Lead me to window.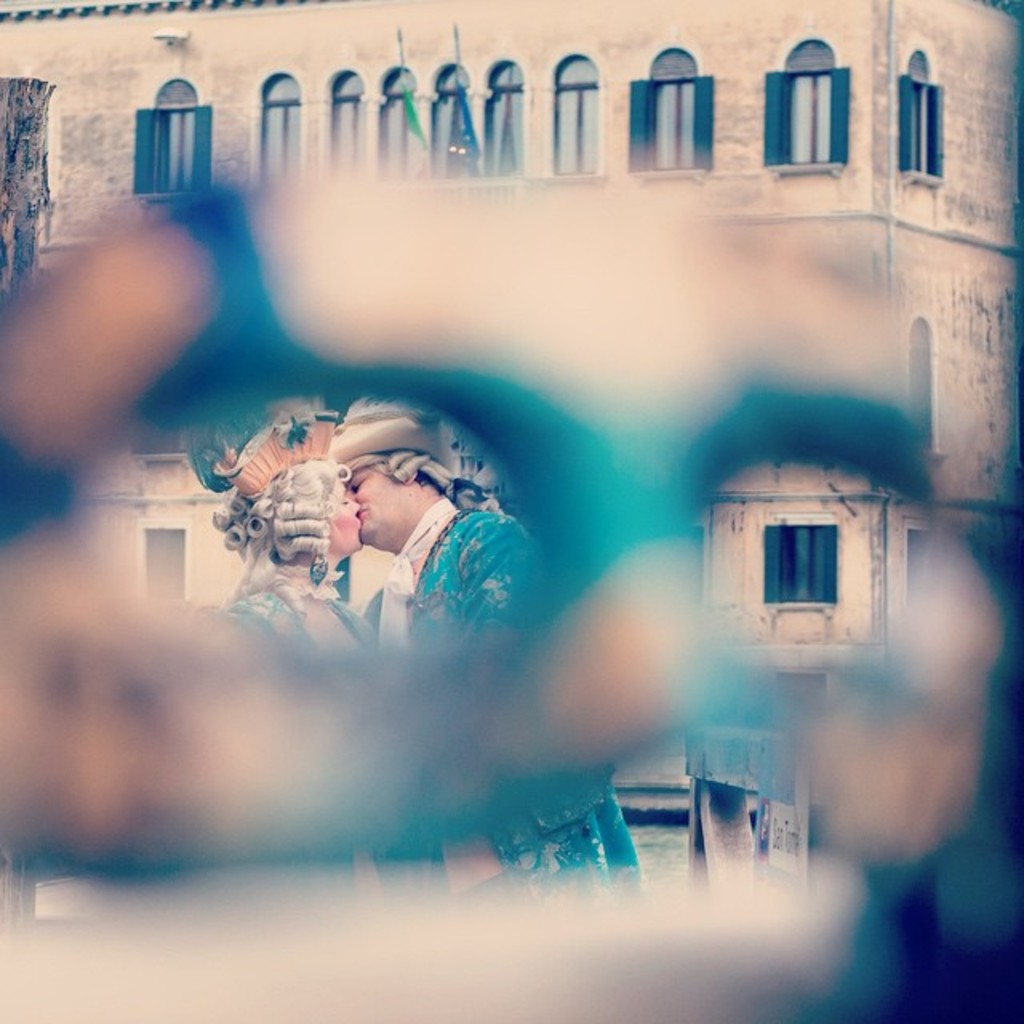
Lead to bbox(688, 526, 706, 605).
